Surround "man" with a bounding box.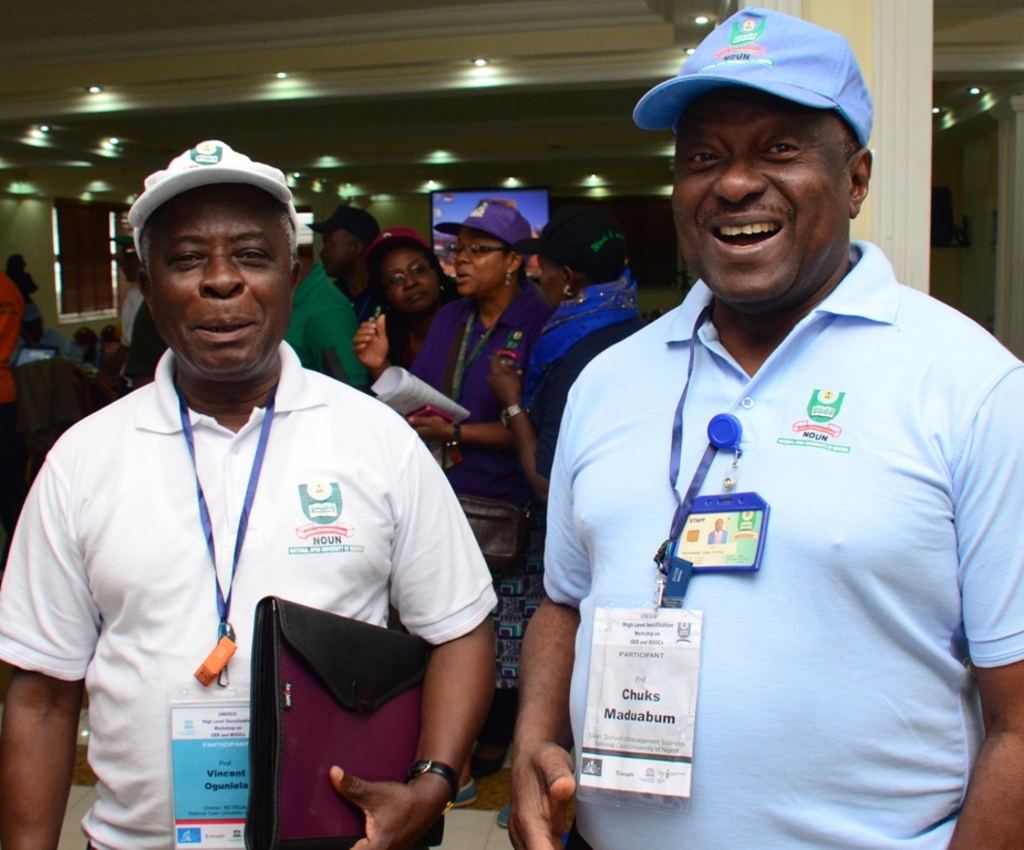
43:132:508:842.
